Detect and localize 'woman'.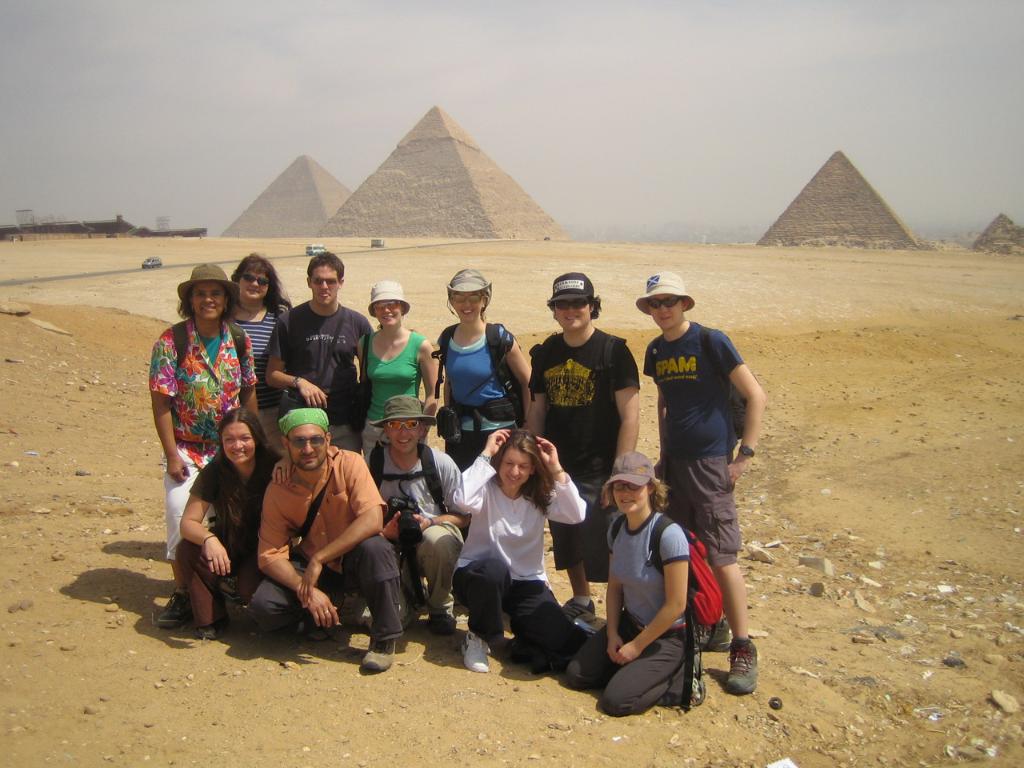
Localized at <region>174, 406, 294, 638</region>.
